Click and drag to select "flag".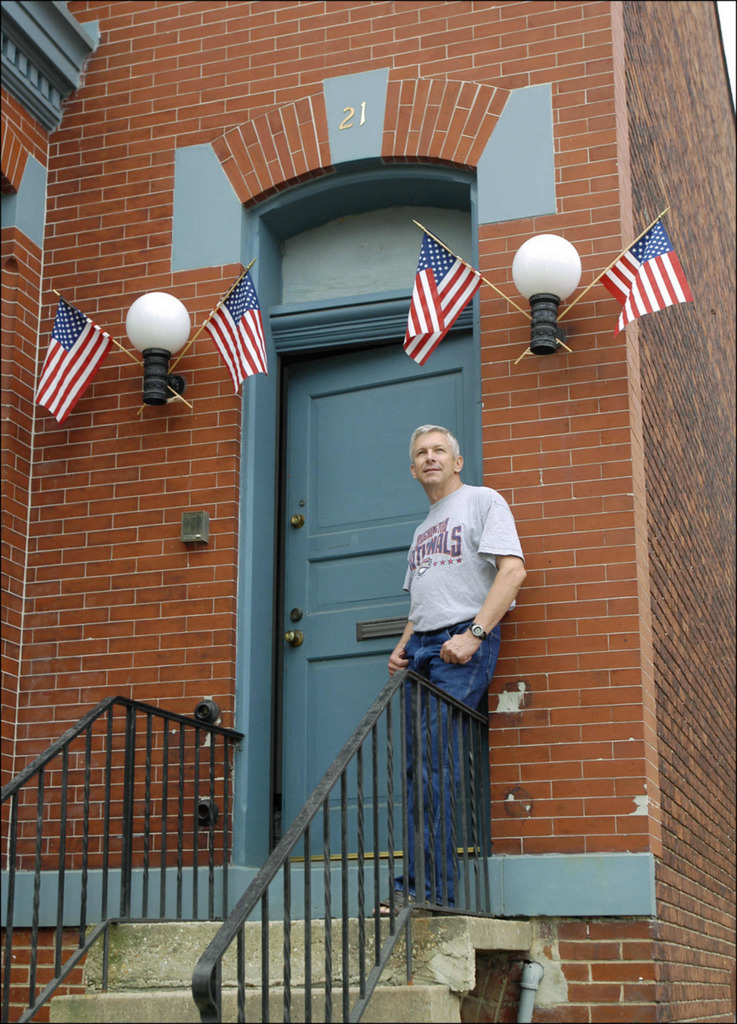
Selection: 26 292 109 426.
